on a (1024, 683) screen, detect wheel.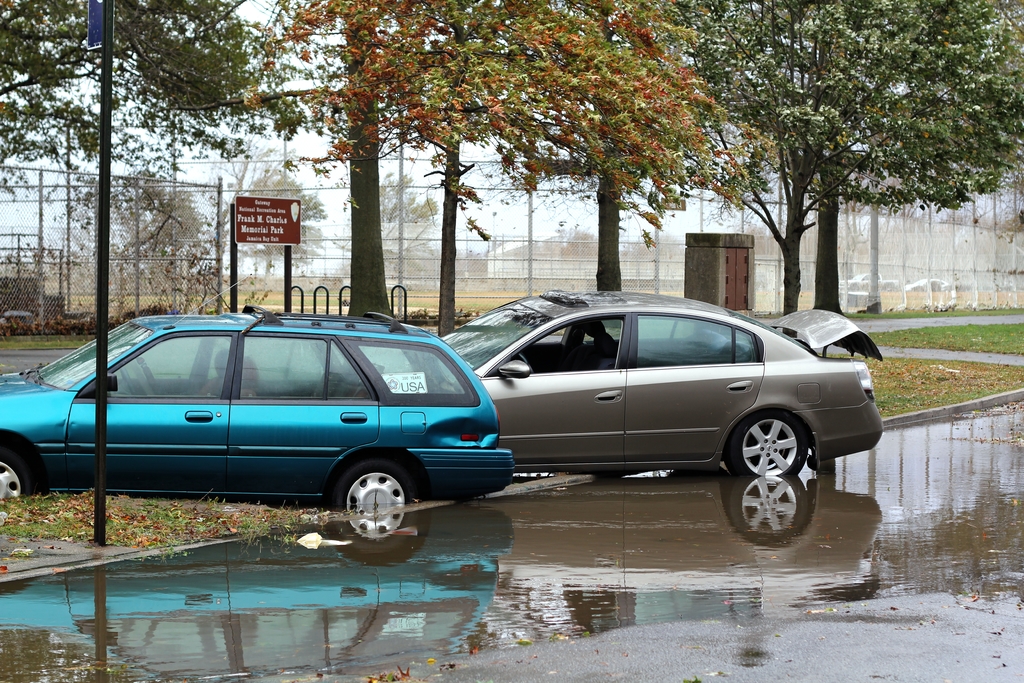
left=337, top=459, right=412, bottom=504.
